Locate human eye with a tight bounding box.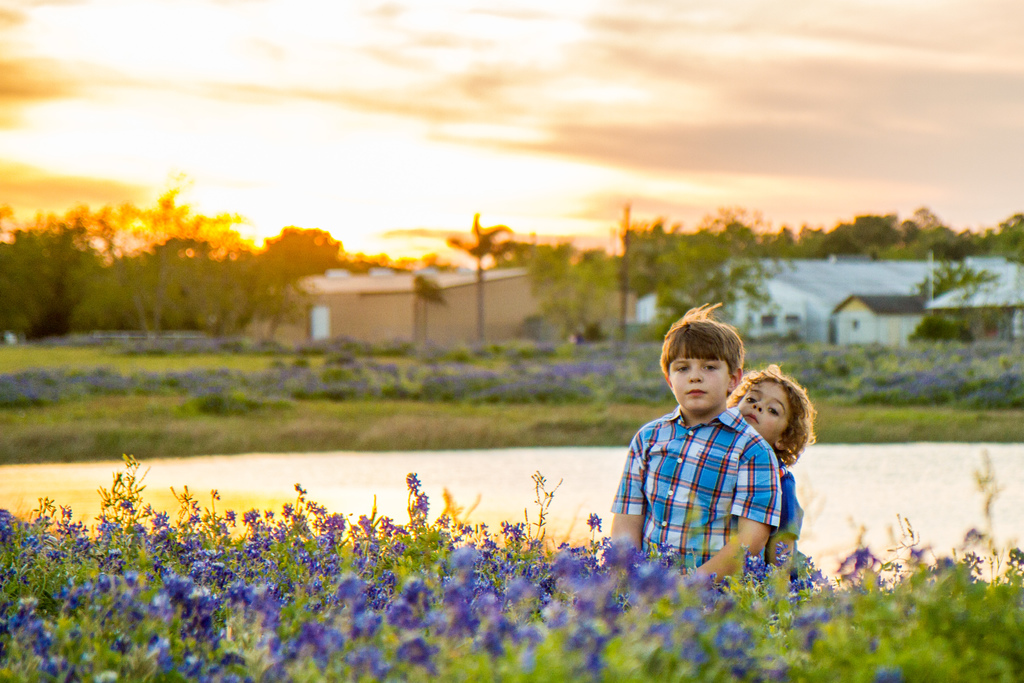
BBox(703, 362, 719, 374).
